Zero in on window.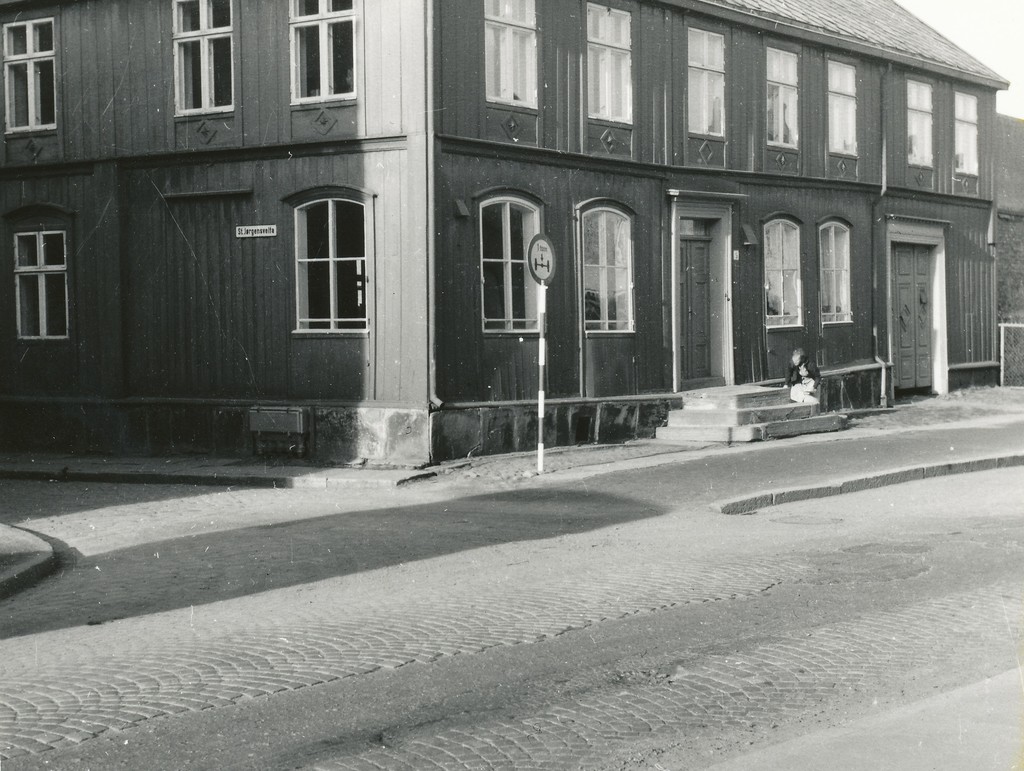
Zeroed in: {"x1": 817, "y1": 225, "x2": 854, "y2": 320}.
